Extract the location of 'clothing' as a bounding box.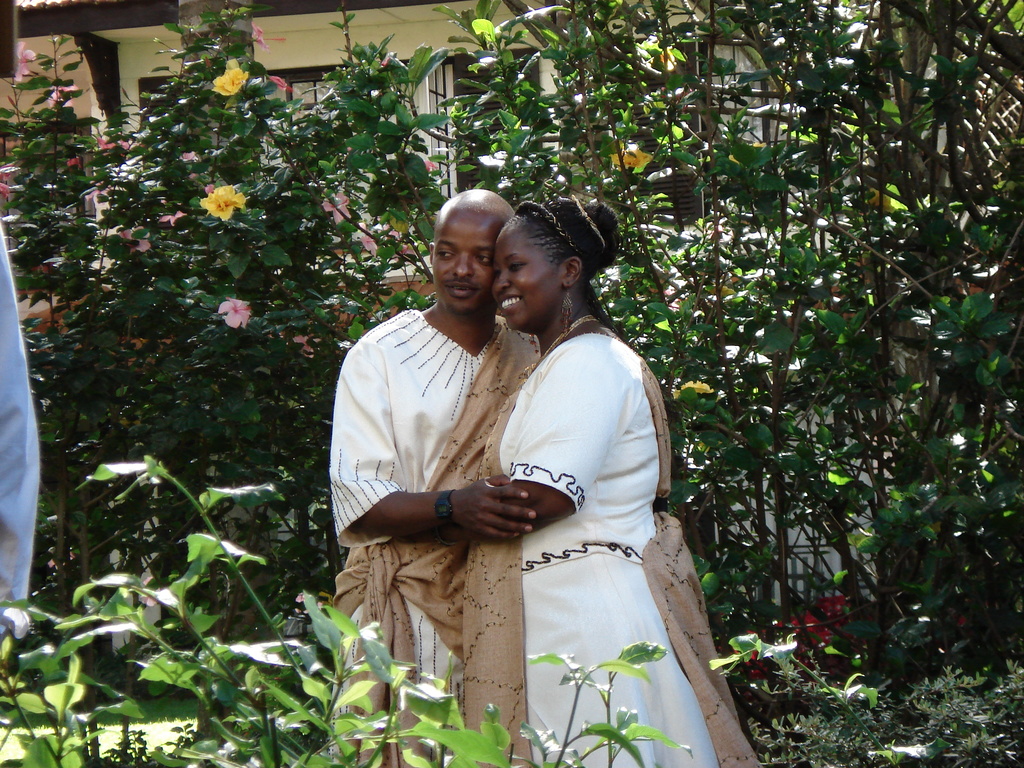
0/220/42/630.
